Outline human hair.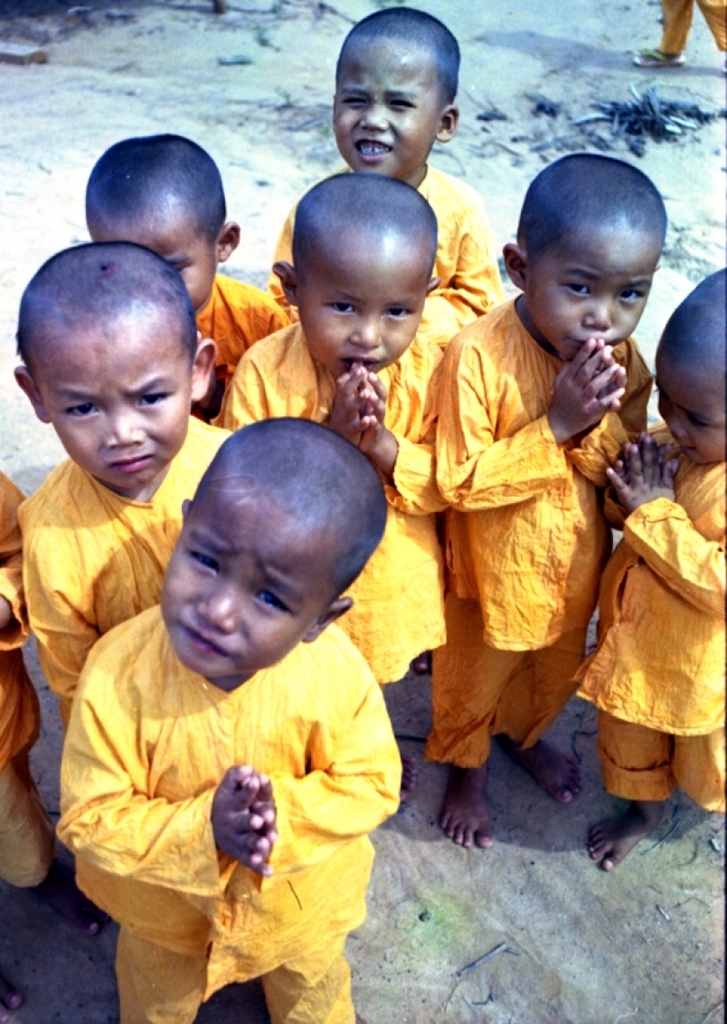
Outline: select_region(510, 148, 662, 265).
